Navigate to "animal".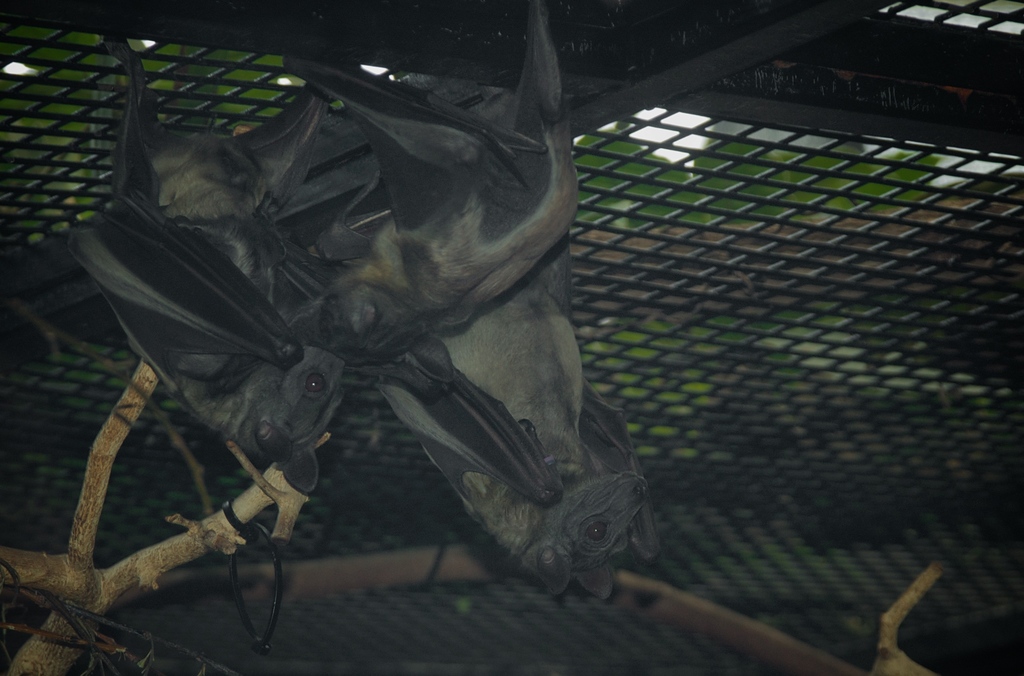
Navigation target: 65, 32, 351, 495.
